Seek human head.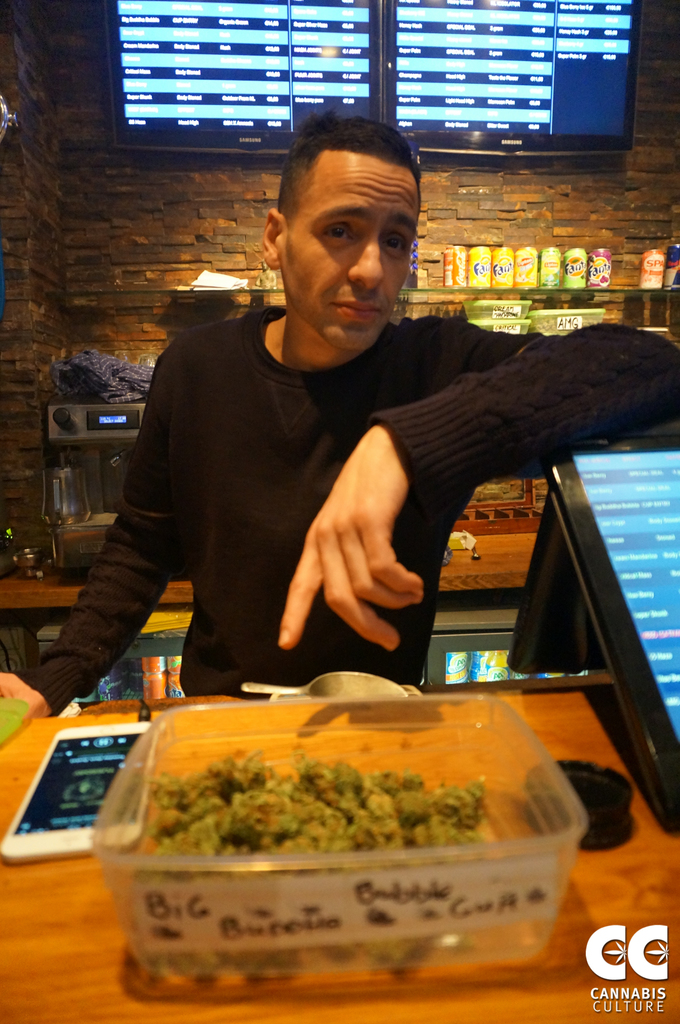
l=261, t=100, r=434, b=325.
